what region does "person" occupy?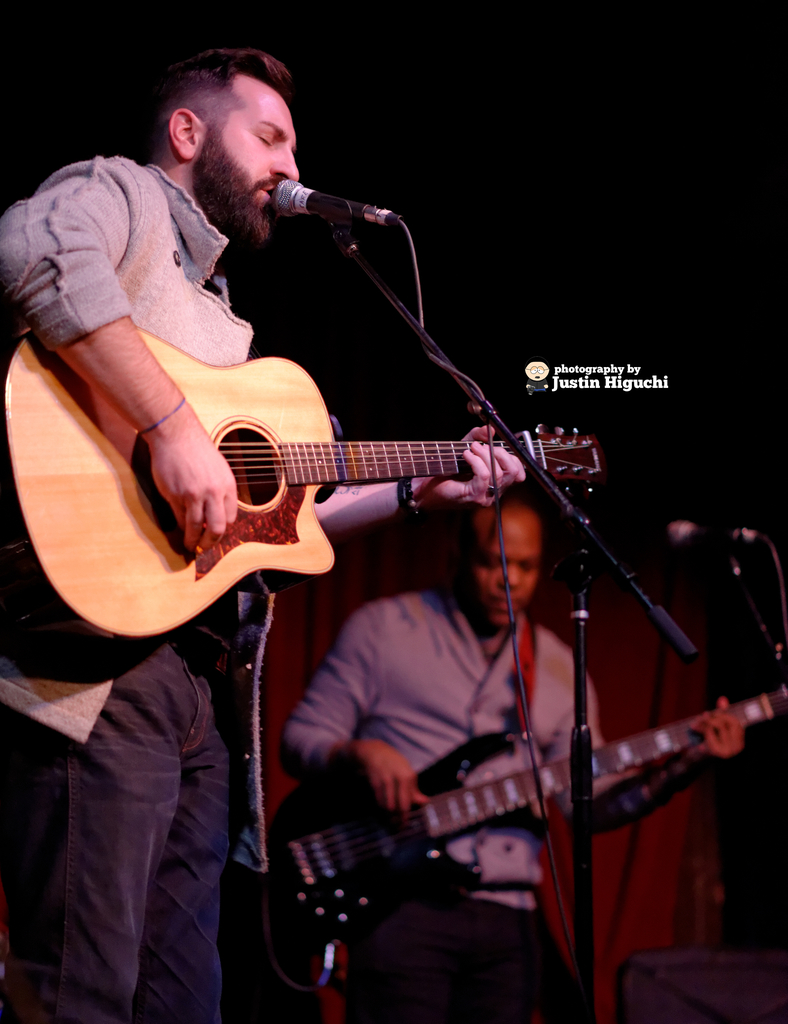
select_region(279, 500, 746, 1023).
